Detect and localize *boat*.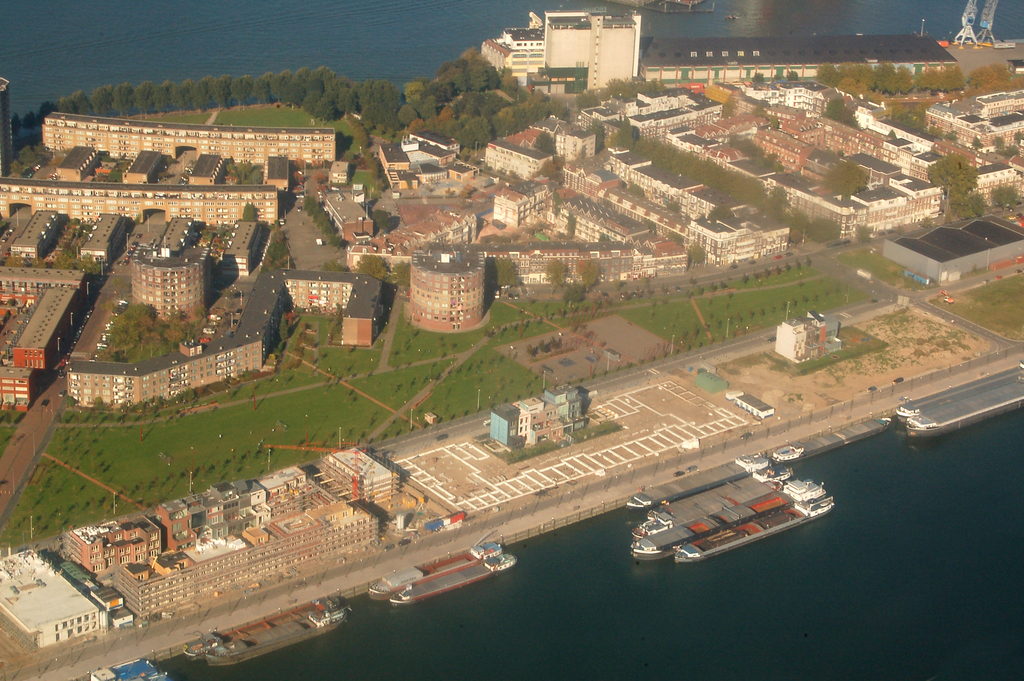
Localized at x1=668 y1=495 x2=833 y2=560.
